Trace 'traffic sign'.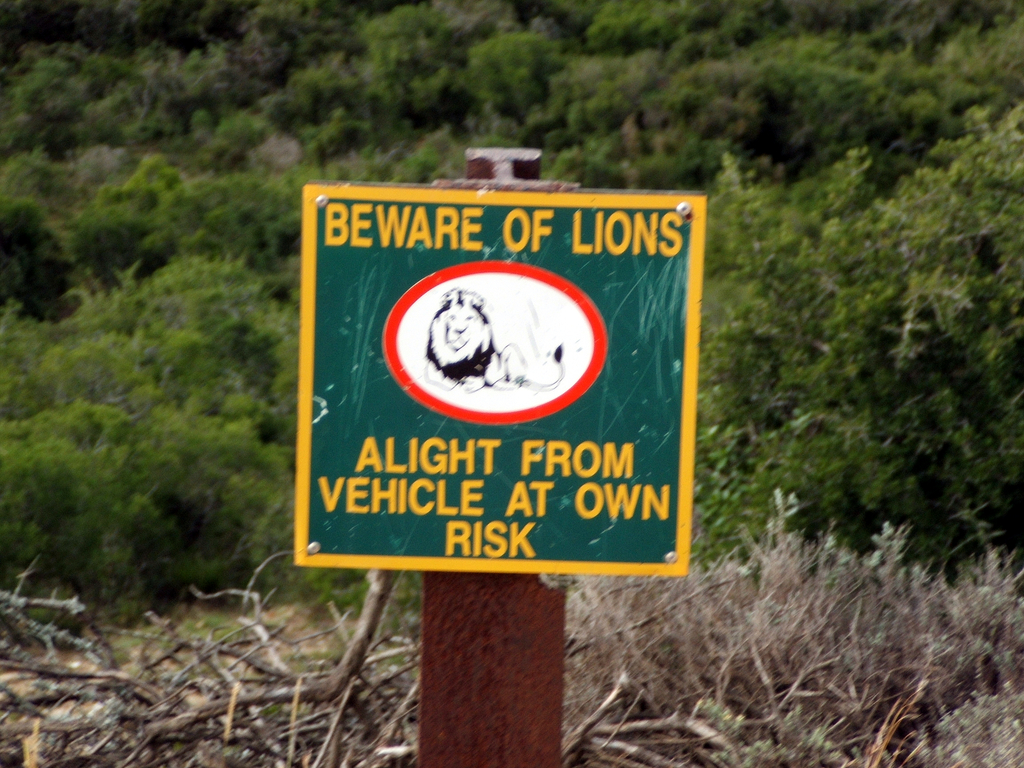
Traced to crop(294, 188, 719, 580).
